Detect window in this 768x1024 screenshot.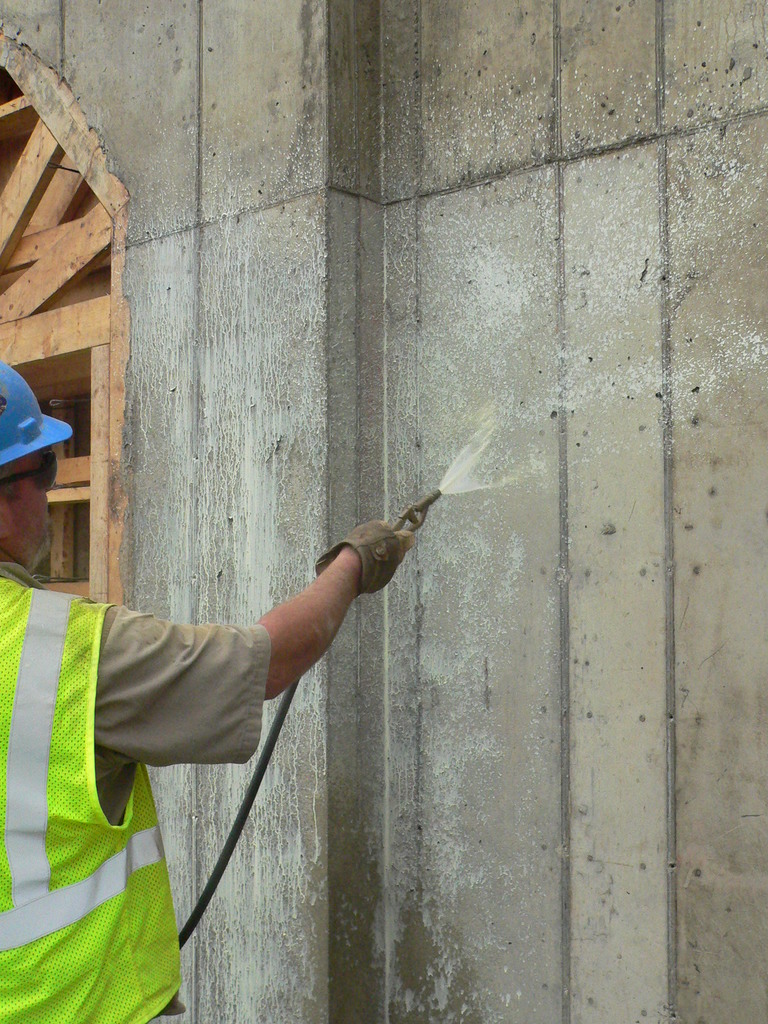
Detection: {"left": 0, "top": 33, "right": 129, "bottom": 614}.
